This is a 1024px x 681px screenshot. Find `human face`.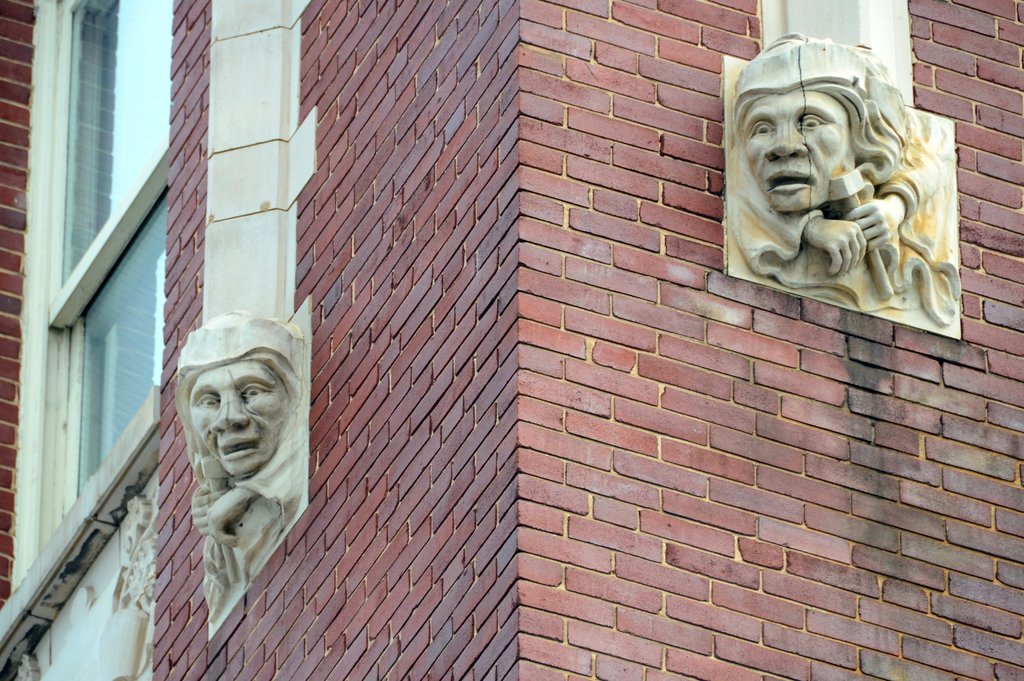
Bounding box: (183,363,285,474).
